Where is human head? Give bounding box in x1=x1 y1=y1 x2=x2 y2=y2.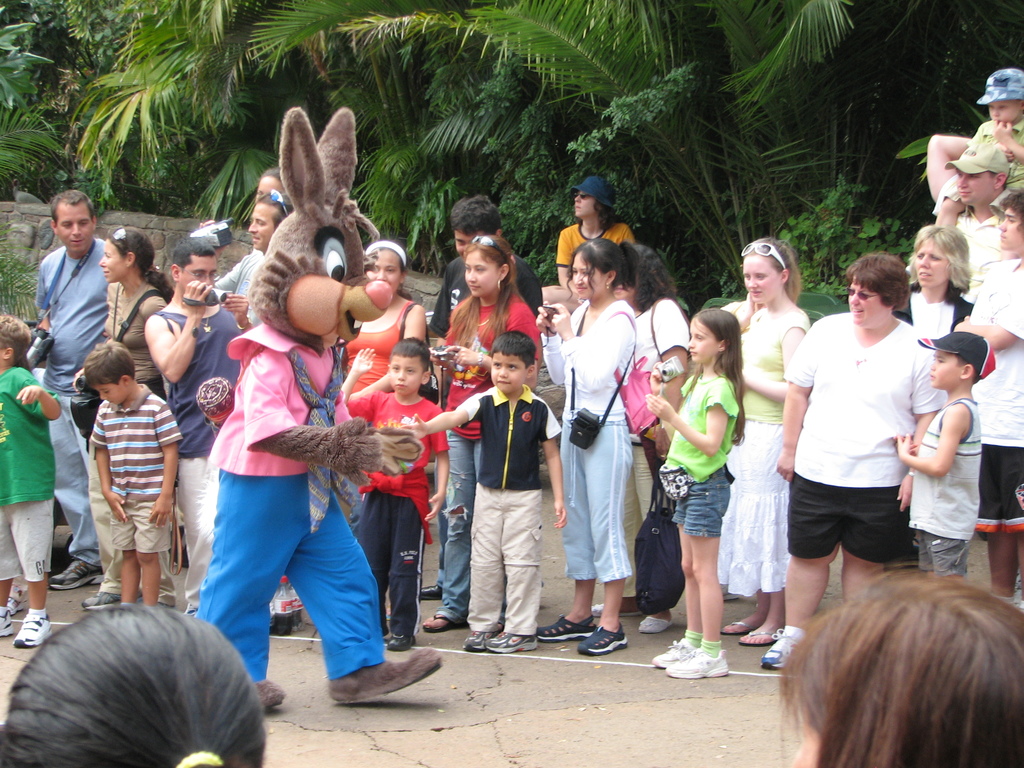
x1=930 y1=331 x2=988 y2=392.
